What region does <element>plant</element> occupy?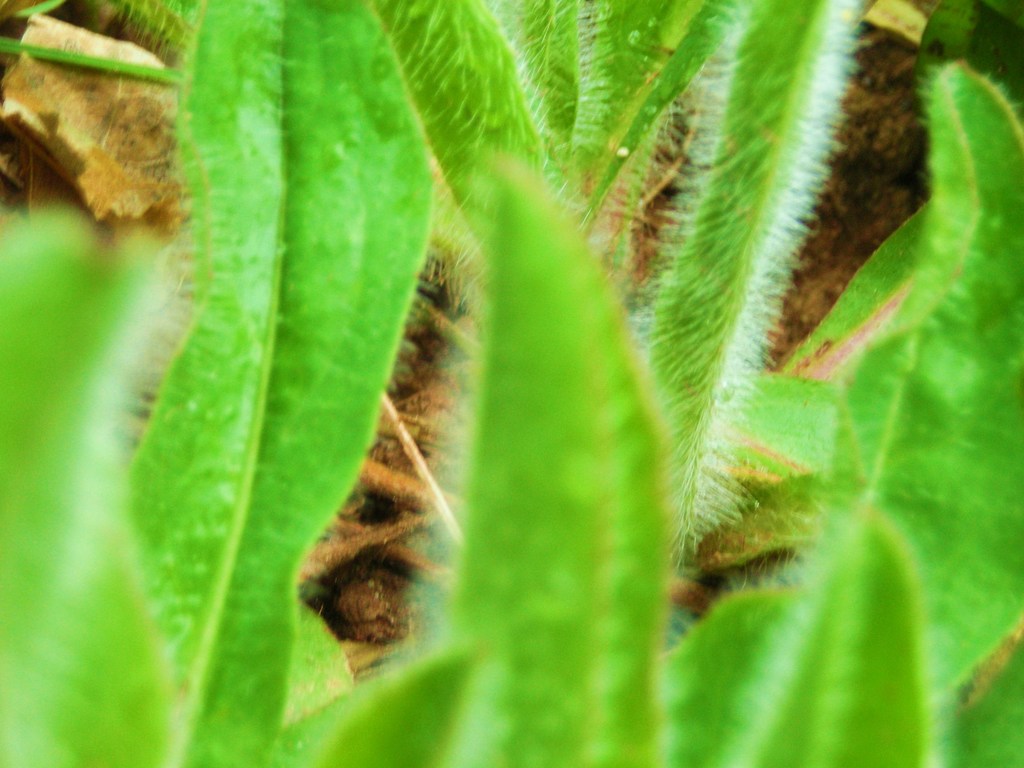
<bbox>0, 0, 1023, 767</bbox>.
